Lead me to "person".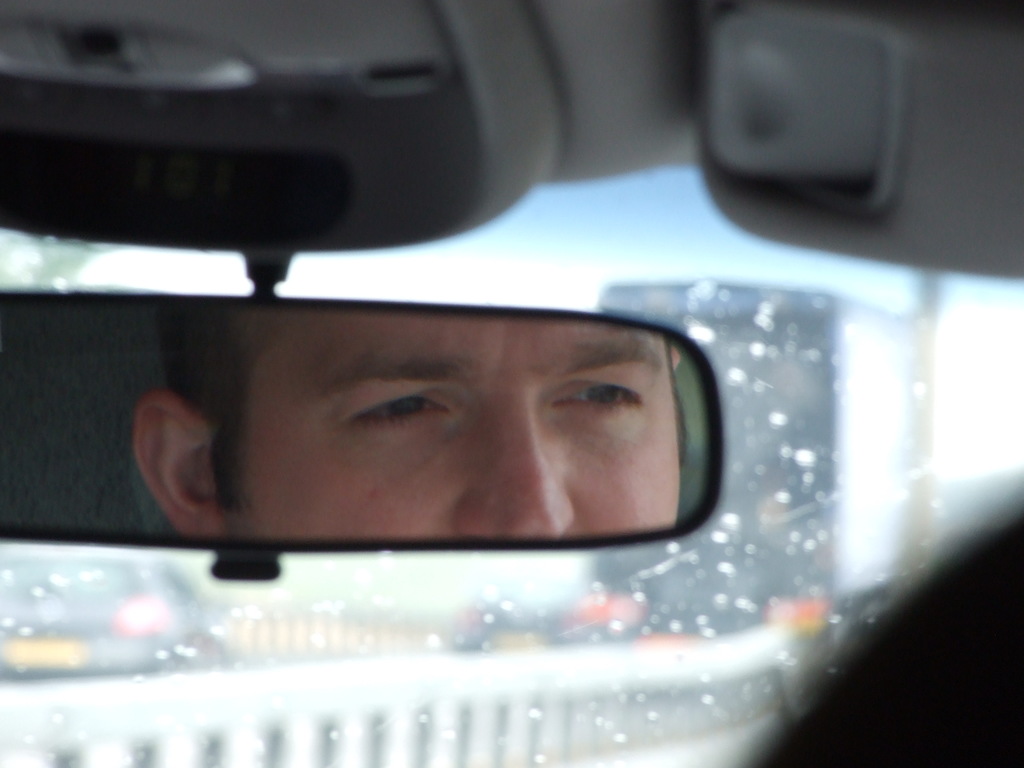
Lead to <region>133, 296, 686, 534</region>.
